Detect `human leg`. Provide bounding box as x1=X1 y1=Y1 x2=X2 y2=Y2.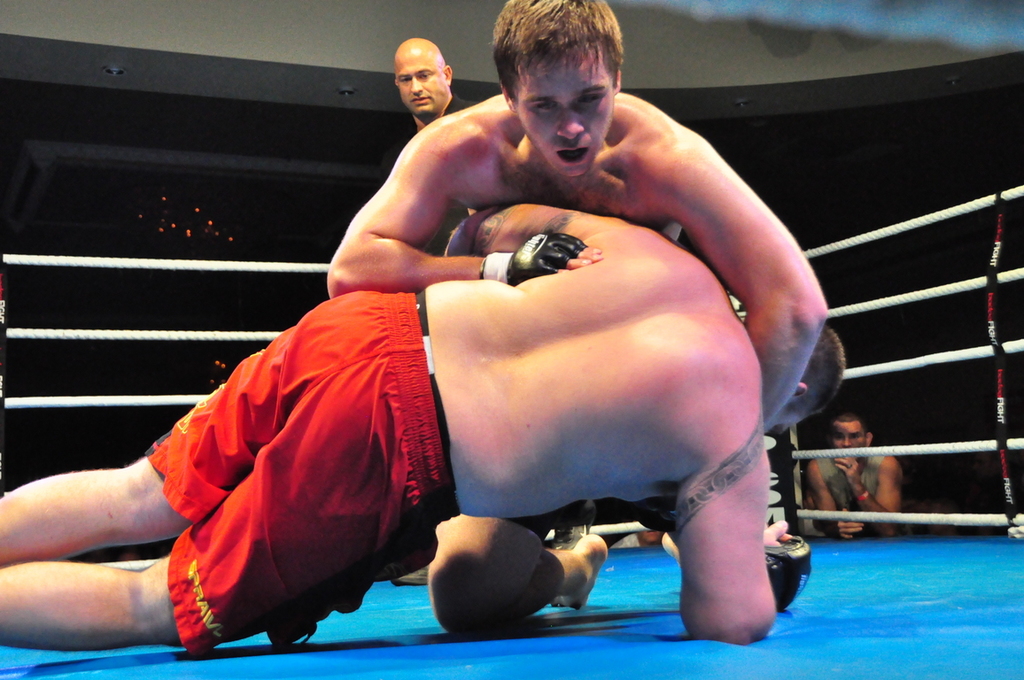
x1=0 y1=369 x2=446 y2=648.
